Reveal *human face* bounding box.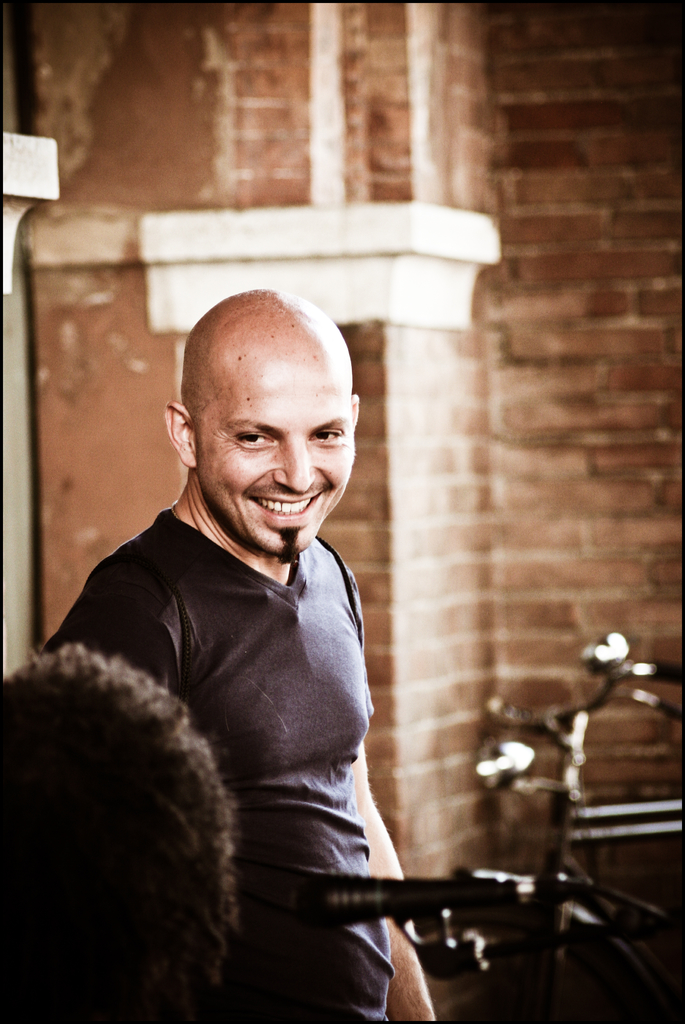
Revealed: crop(197, 342, 359, 564).
